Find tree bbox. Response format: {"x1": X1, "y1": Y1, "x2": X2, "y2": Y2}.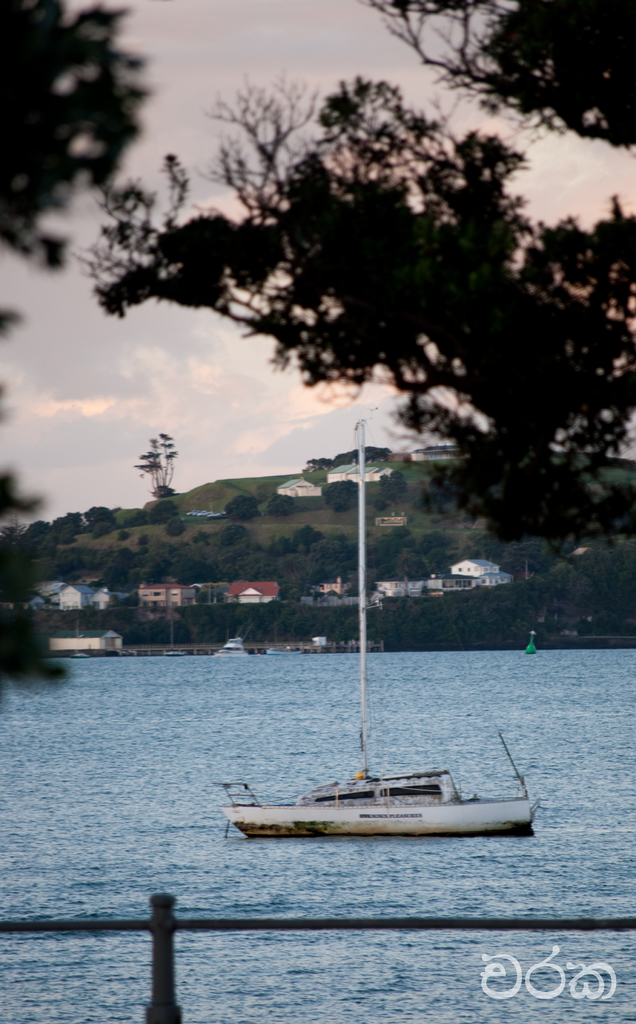
{"x1": 322, "y1": 480, "x2": 360, "y2": 511}.
